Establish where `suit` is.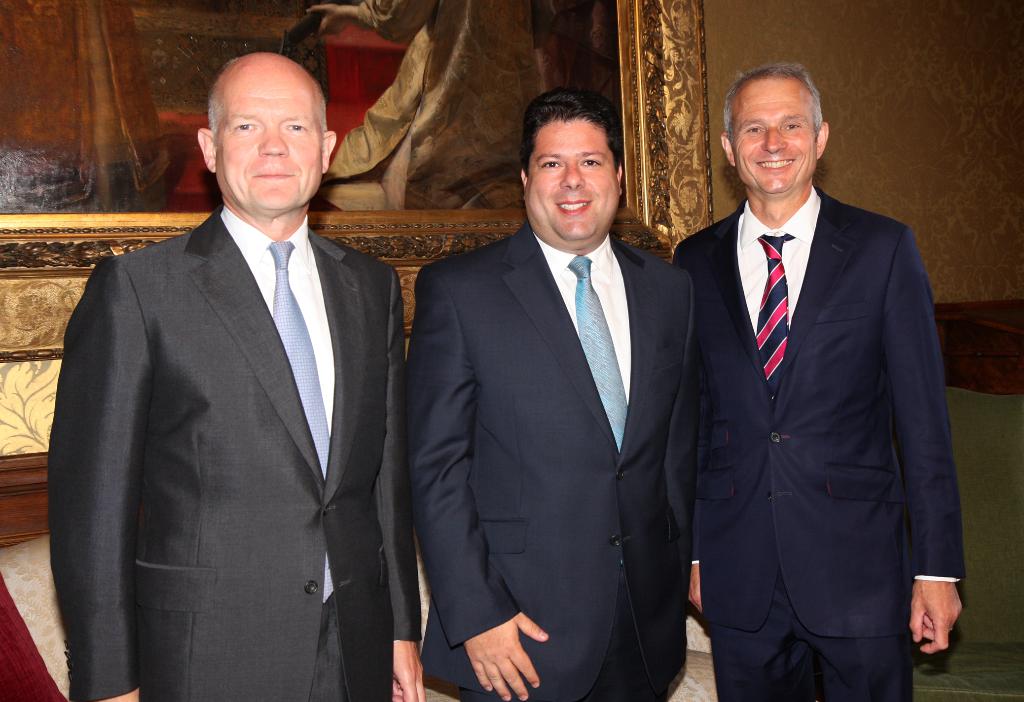
Established at 47/71/410/701.
